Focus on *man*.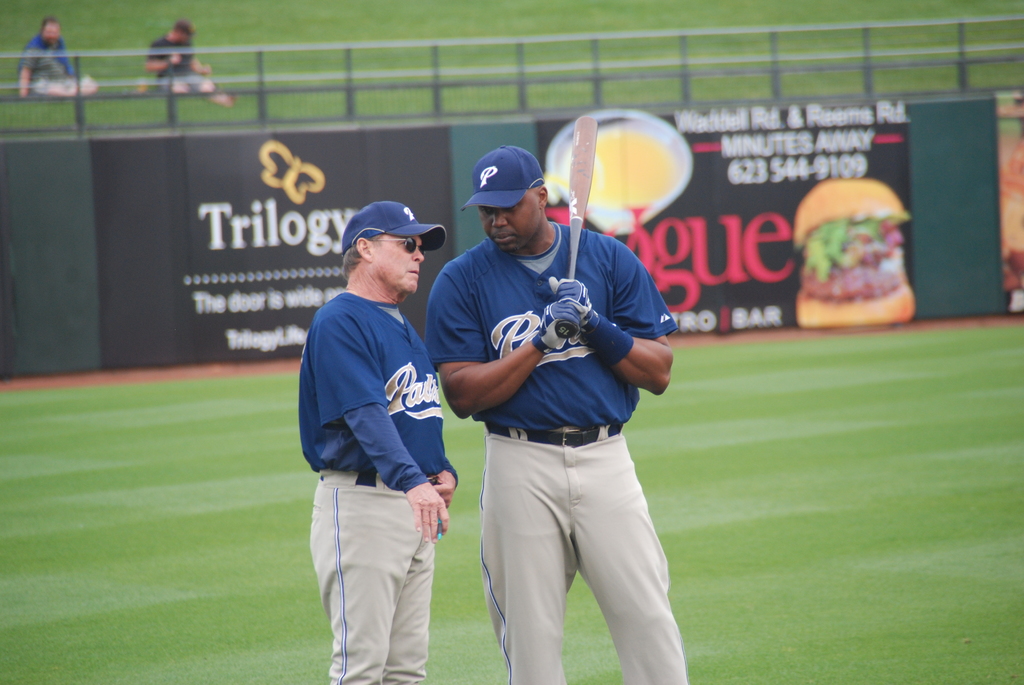
Focused at (x1=427, y1=146, x2=692, y2=684).
